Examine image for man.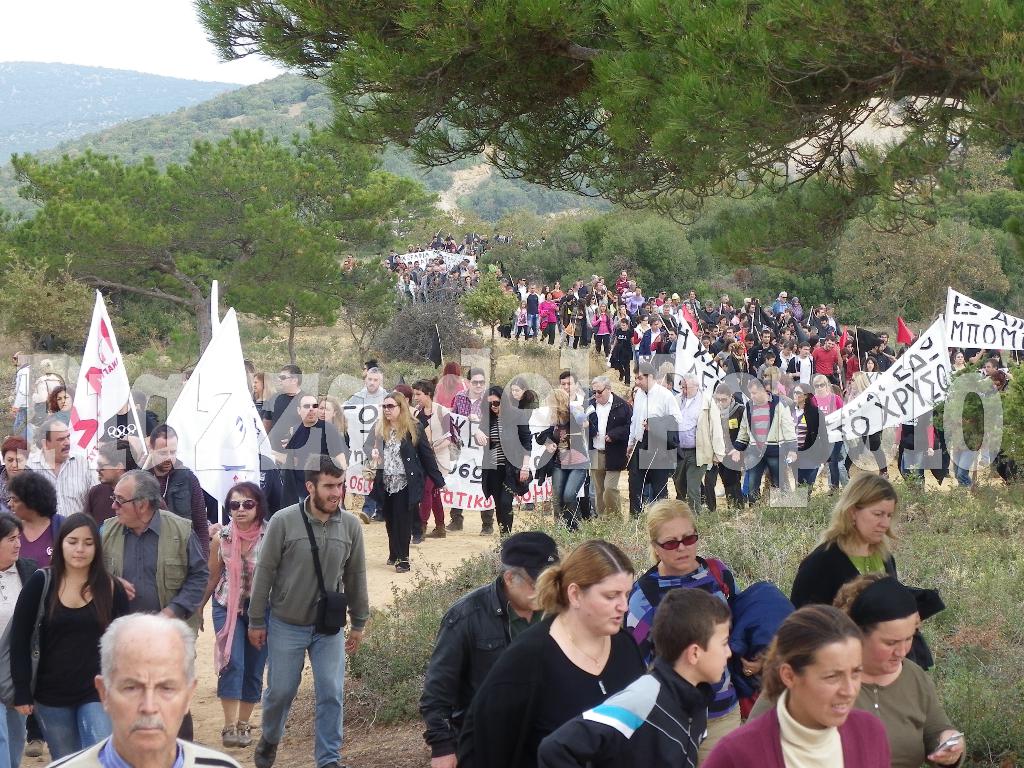
Examination result: region(146, 425, 209, 544).
